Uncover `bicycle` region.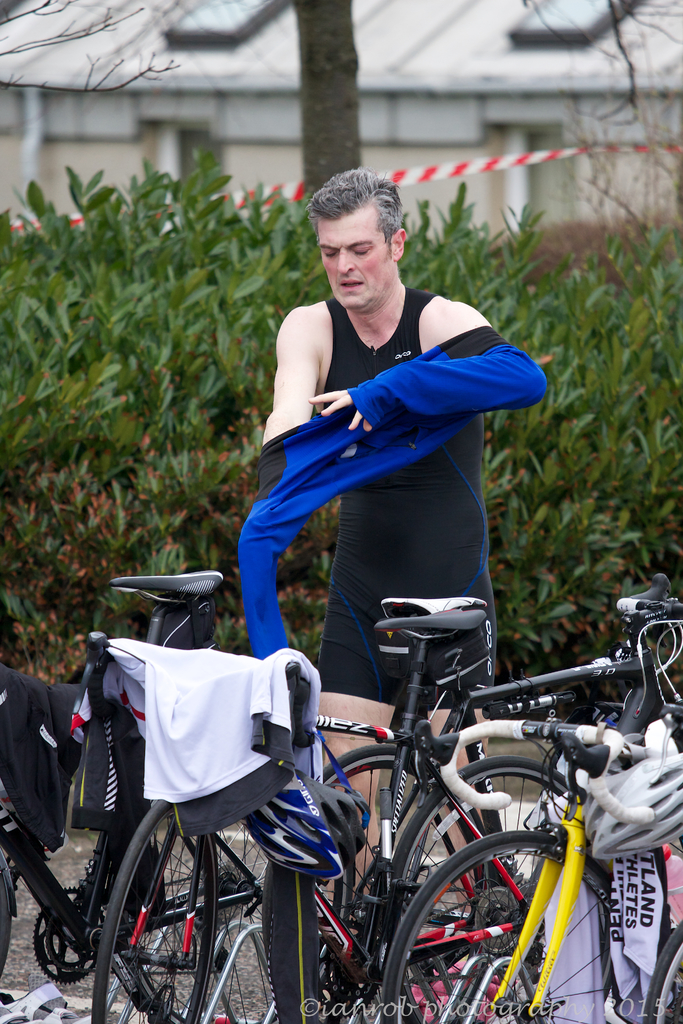
Uncovered: region(372, 682, 682, 1023).
